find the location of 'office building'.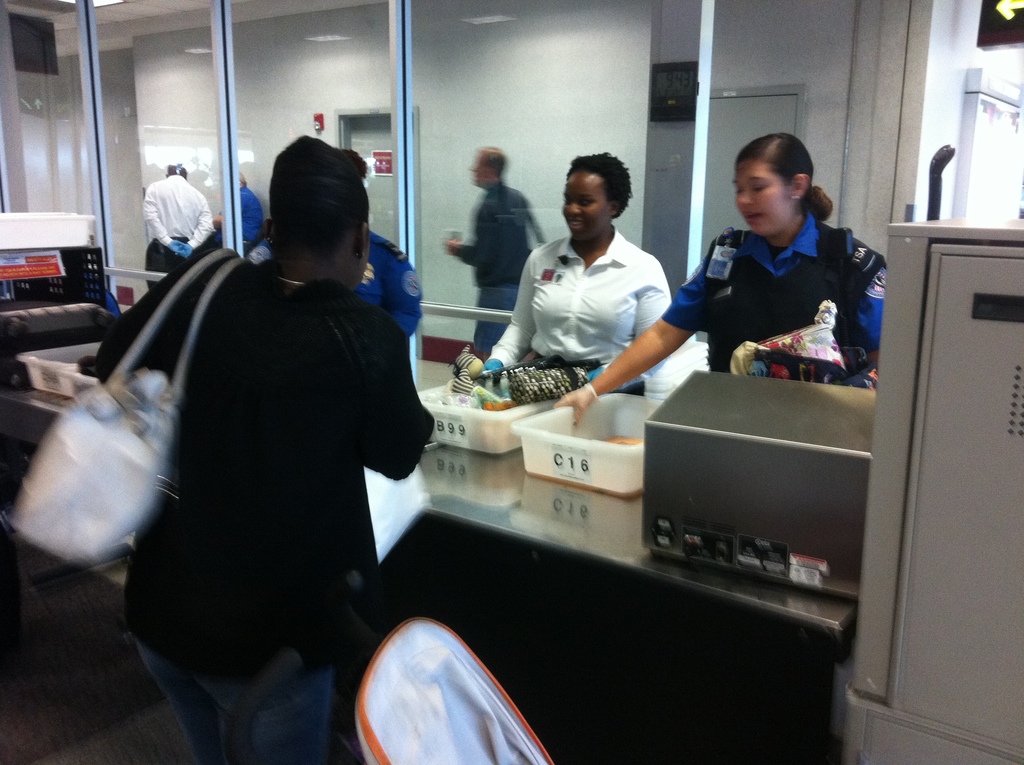
Location: bbox=[0, 37, 973, 742].
